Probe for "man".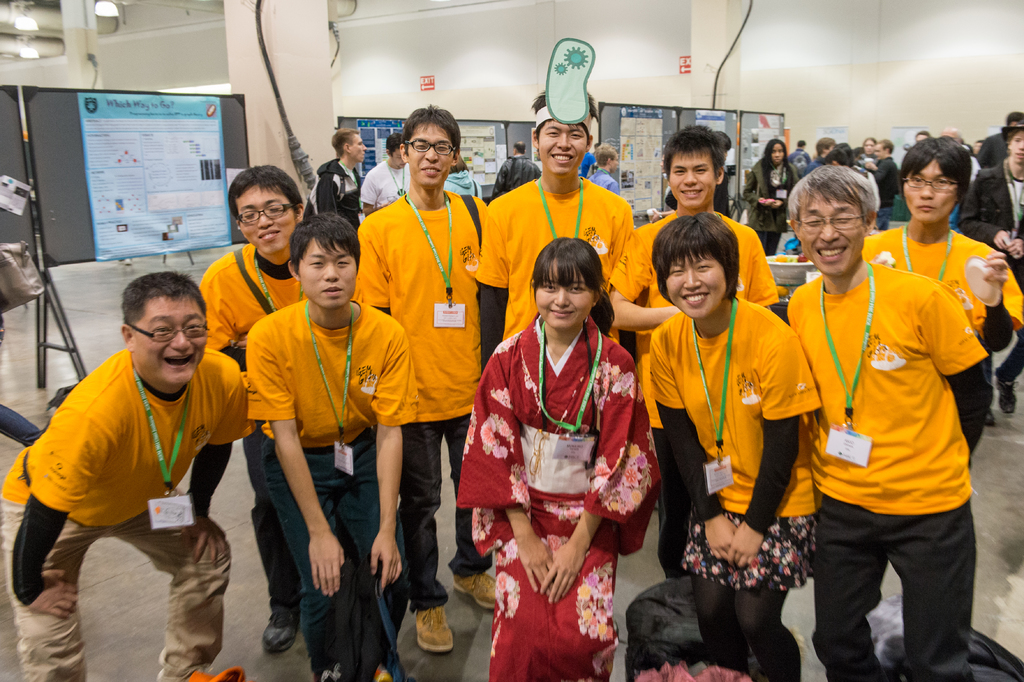
Probe result: [x1=362, y1=133, x2=412, y2=220].
